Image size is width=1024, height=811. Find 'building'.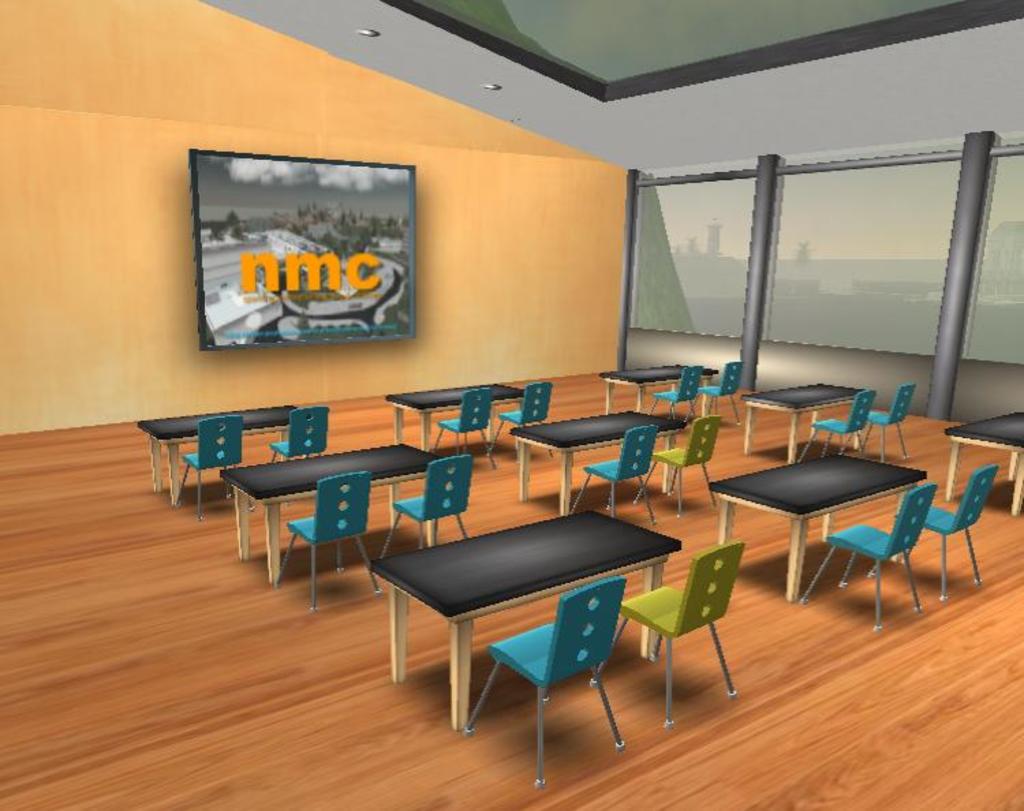
[x1=0, y1=0, x2=1023, y2=810].
